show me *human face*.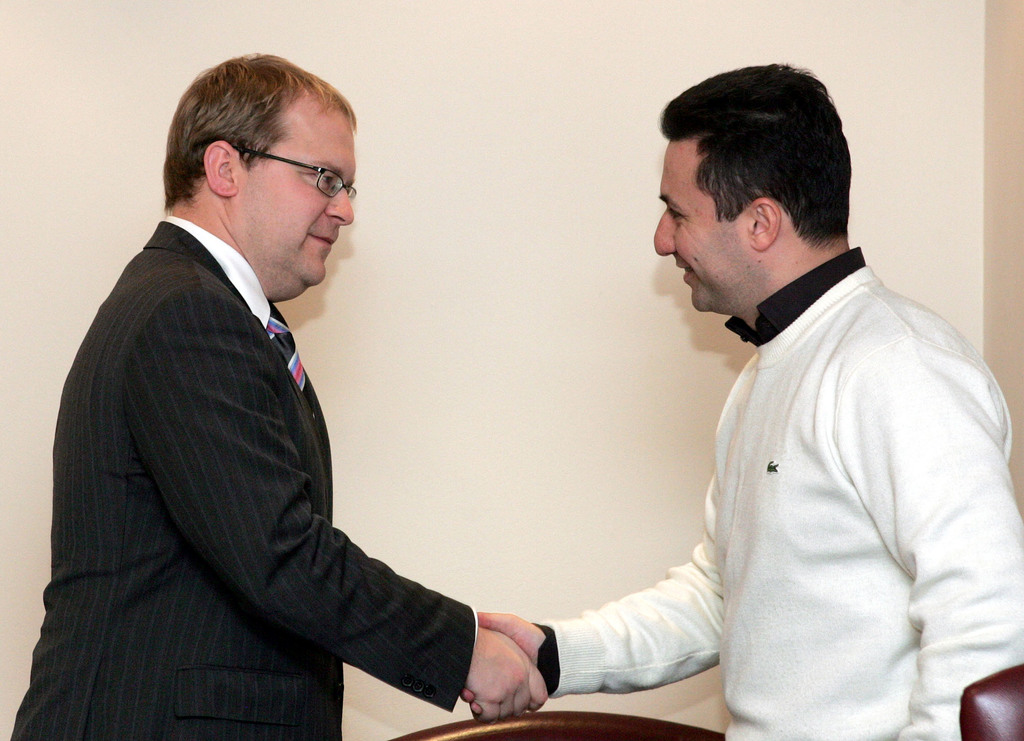
*human face* is here: region(655, 139, 755, 309).
